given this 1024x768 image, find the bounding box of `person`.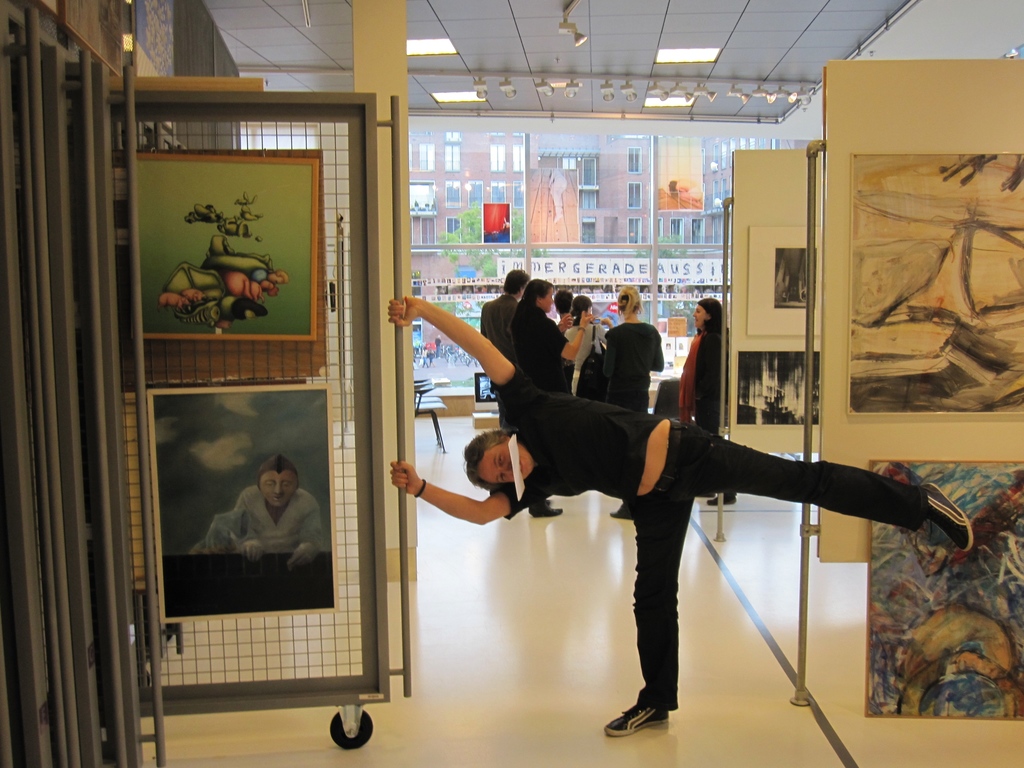
detection(679, 297, 727, 429).
